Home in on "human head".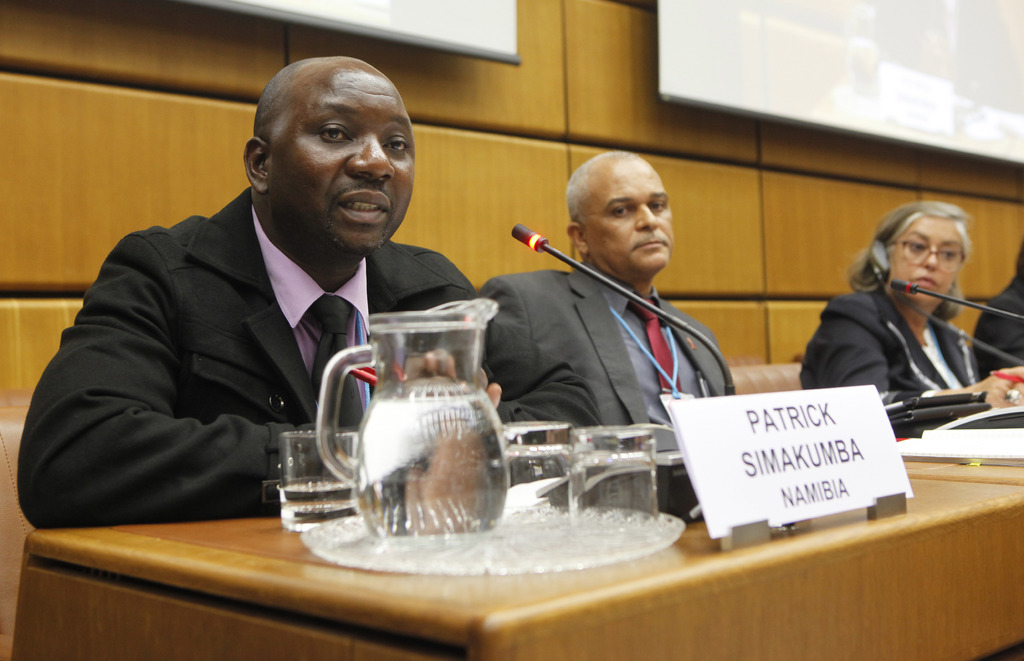
Homed in at 562/150/674/280.
